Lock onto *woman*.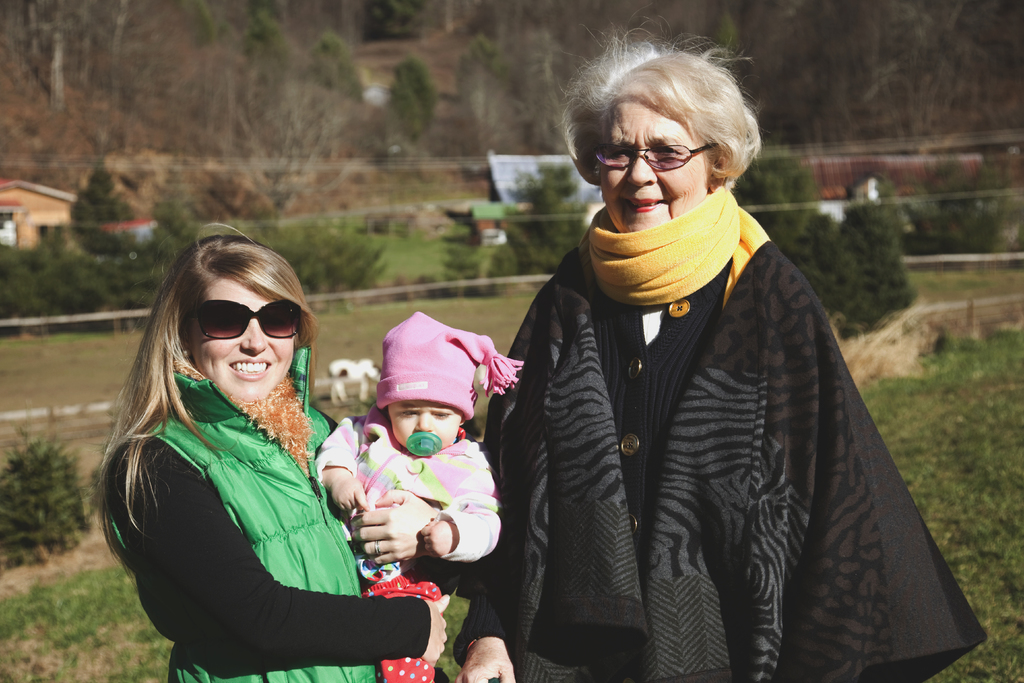
Locked: {"left": 451, "top": 42, "right": 982, "bottom": 682}.
